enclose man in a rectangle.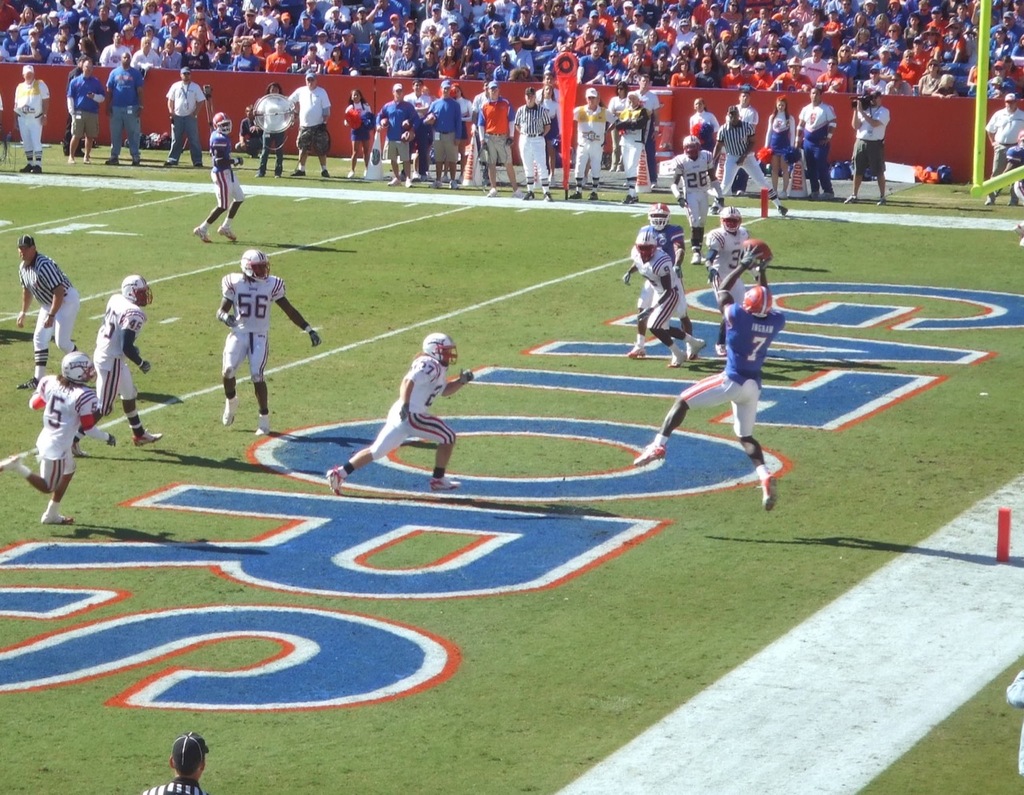
[725,88,760,194].
